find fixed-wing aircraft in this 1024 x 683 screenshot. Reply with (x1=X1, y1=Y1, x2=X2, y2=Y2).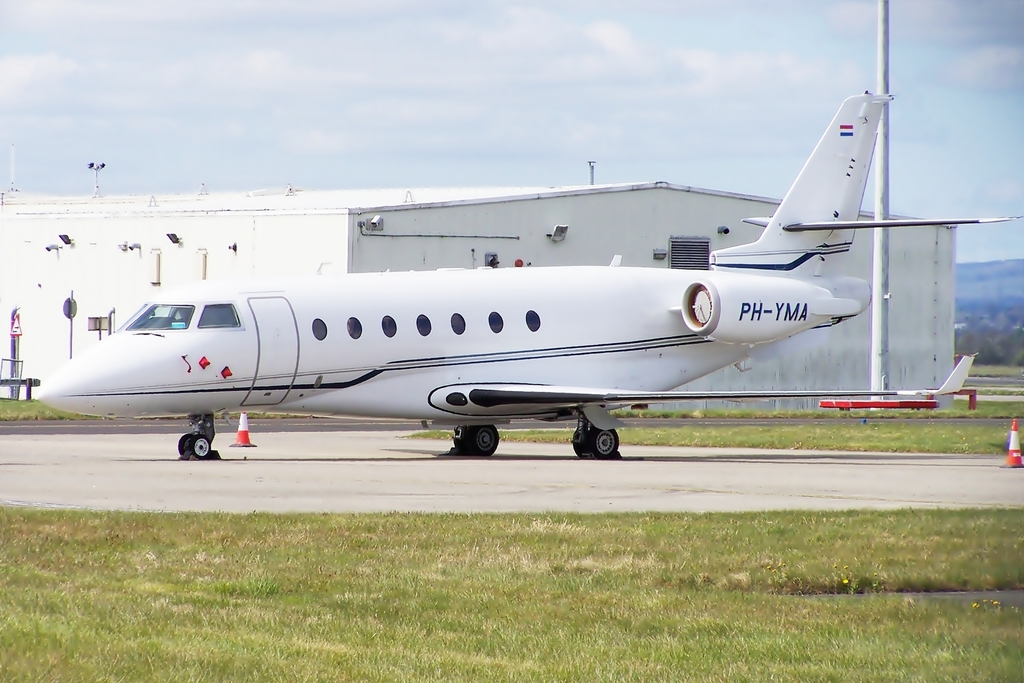
(x1=34, y1=95, x2=1022, y2=458).
